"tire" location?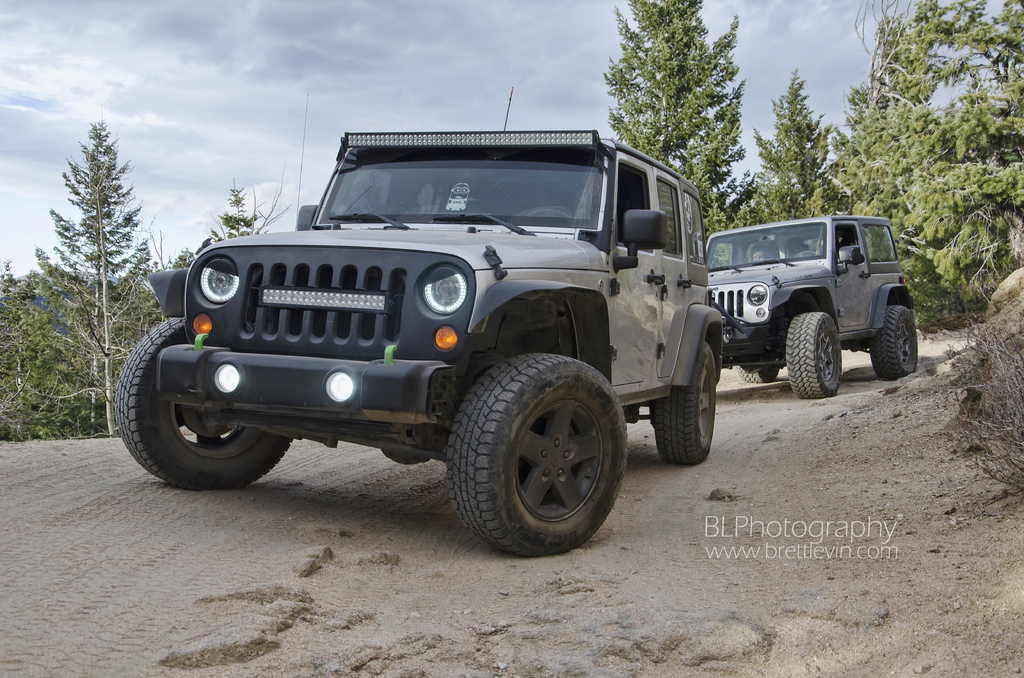
crop(451, 353, 626, 561)
